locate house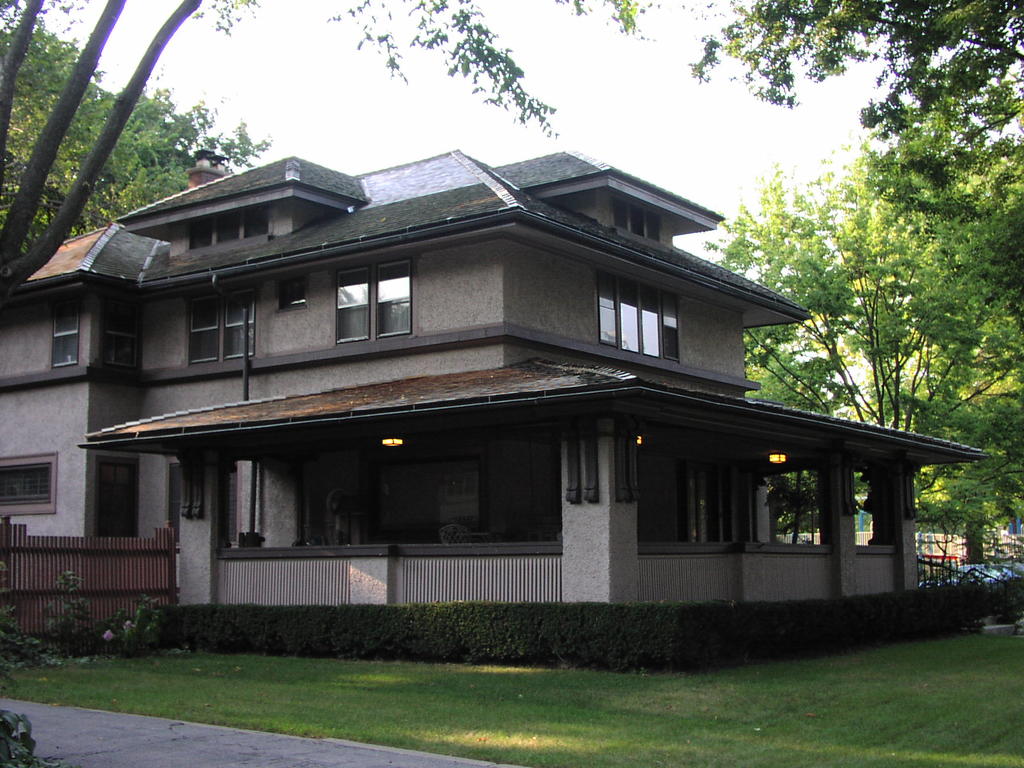
0,141,982,637
